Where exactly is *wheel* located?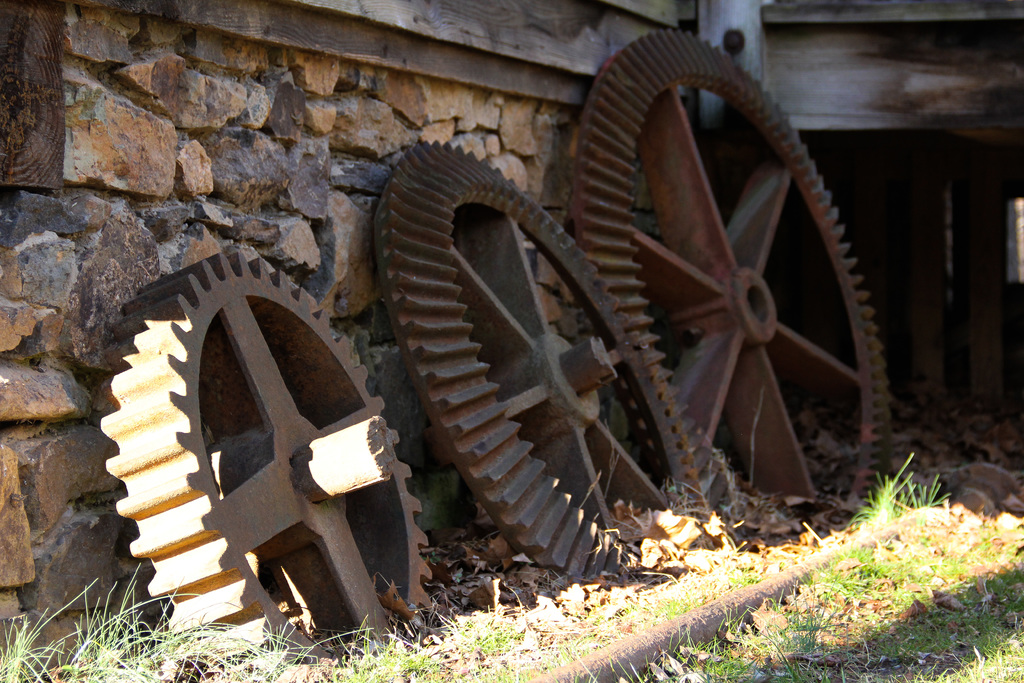
Its bounding box is locate(367, 136, 708, 584).
